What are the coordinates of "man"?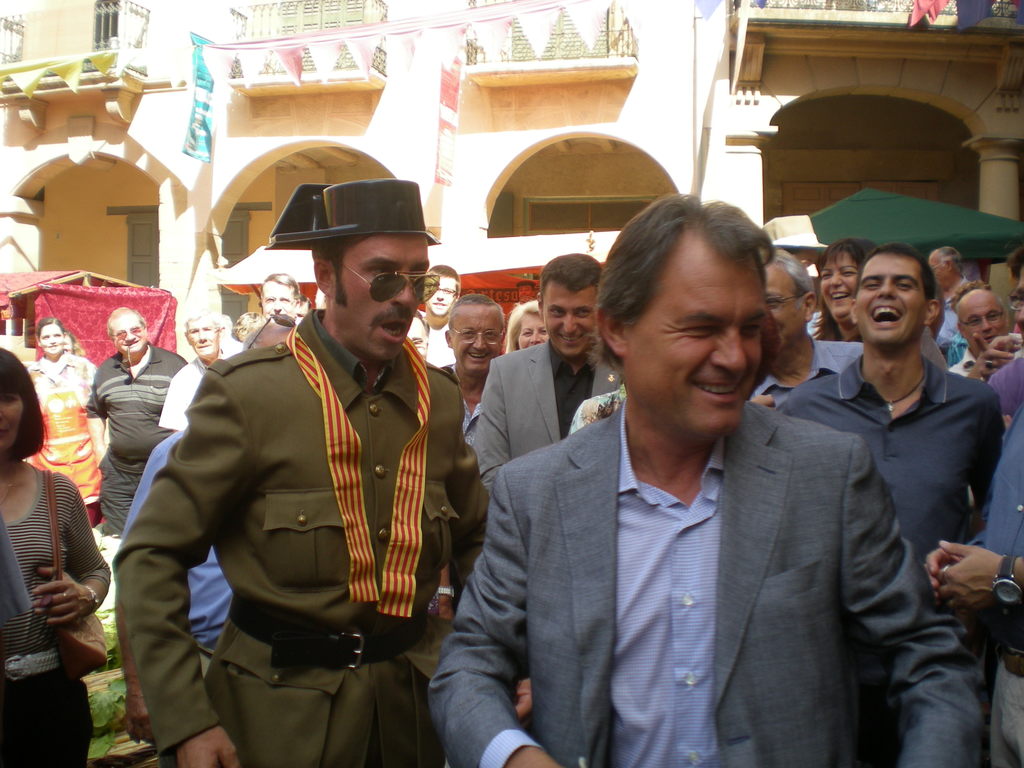
<box>241,319,301,352</box>.
